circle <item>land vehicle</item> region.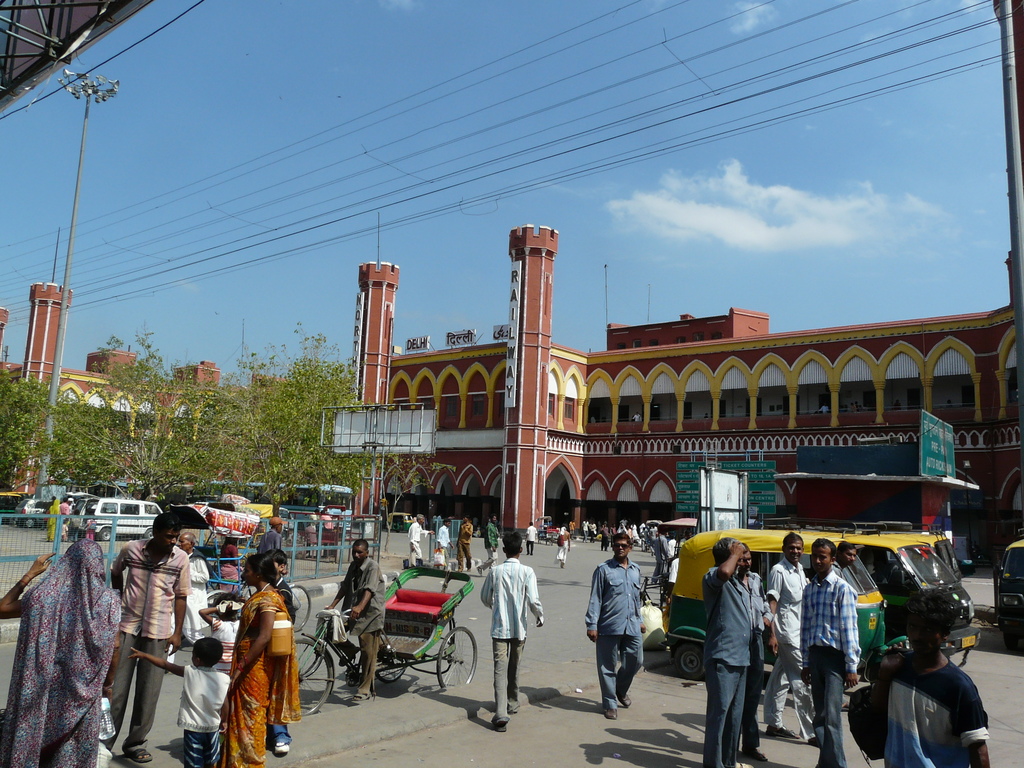
Region: 296 566 475 720.
